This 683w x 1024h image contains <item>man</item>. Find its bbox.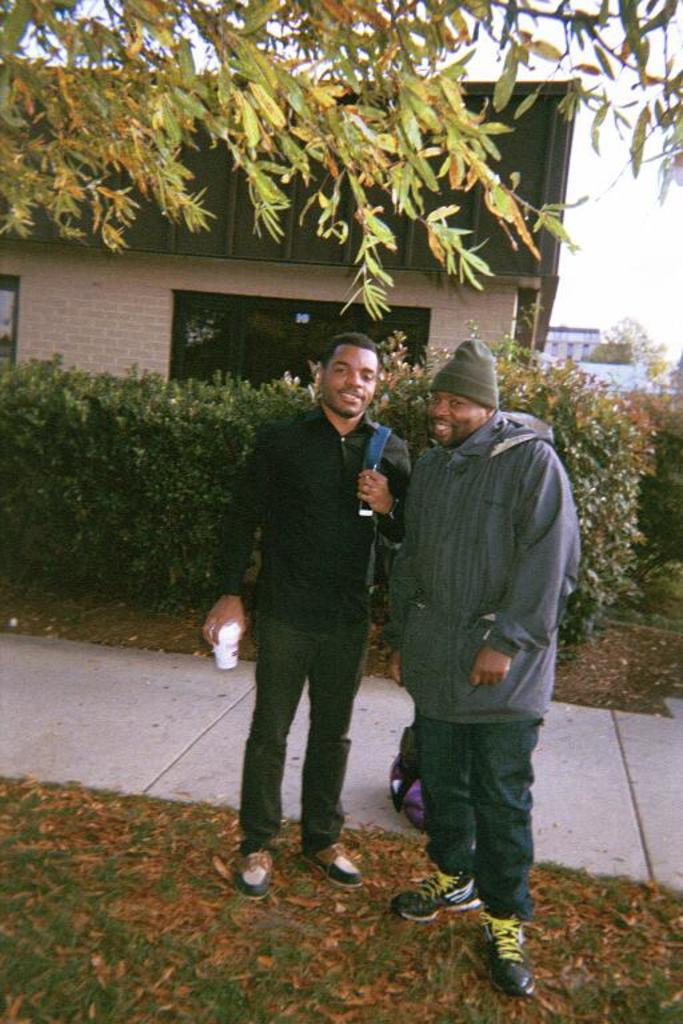
[391, 336, 583, 1000].
